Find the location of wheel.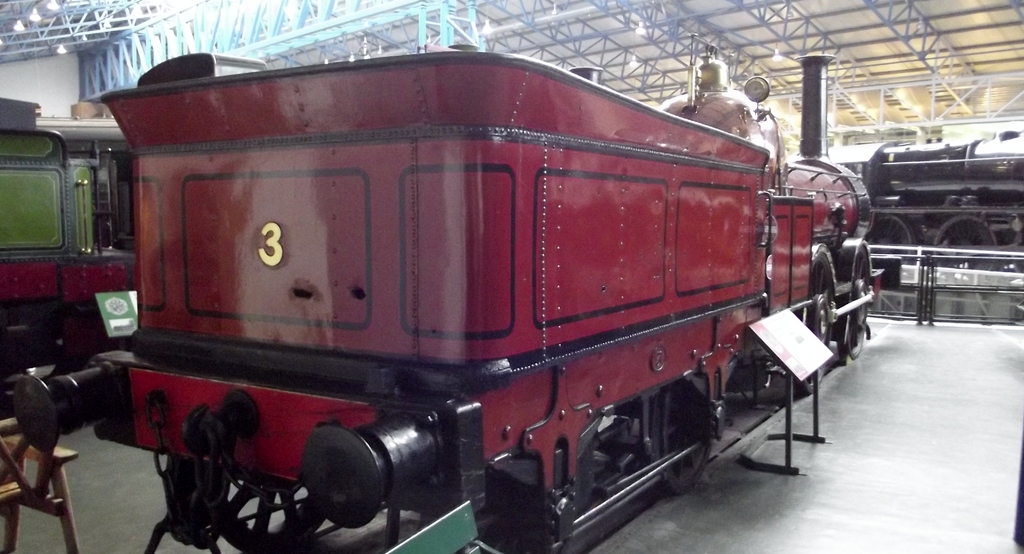
Location: x1=209, y1=470, x2=327, y2=553.
